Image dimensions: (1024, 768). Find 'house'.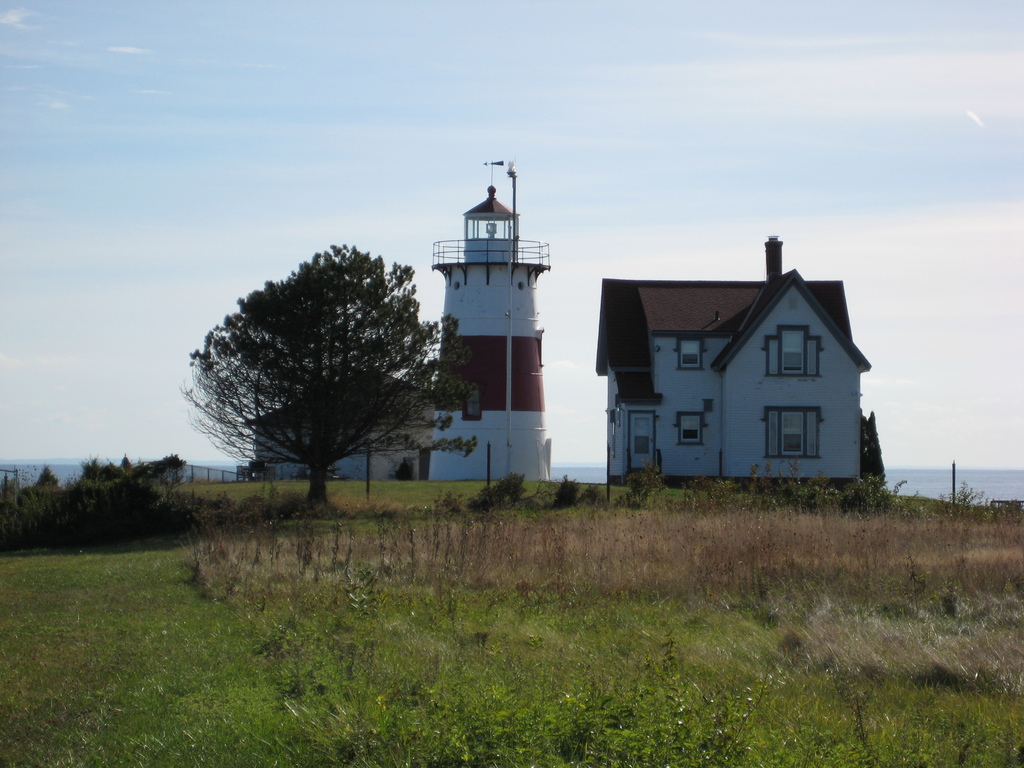
box(578, 228, 888, 502).
